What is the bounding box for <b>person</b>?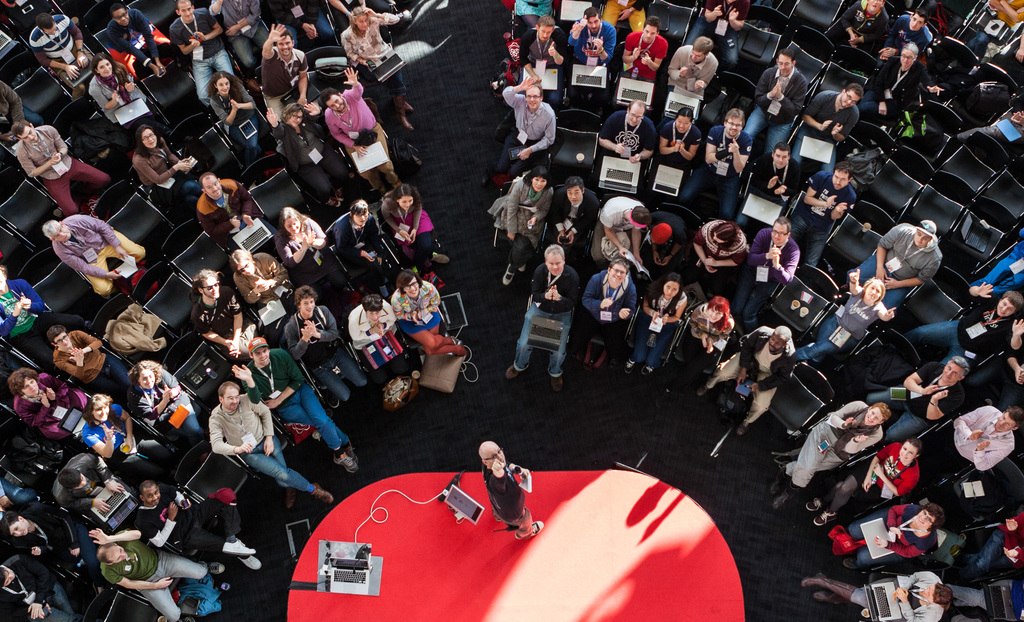
[213, 377, 330, 518].
